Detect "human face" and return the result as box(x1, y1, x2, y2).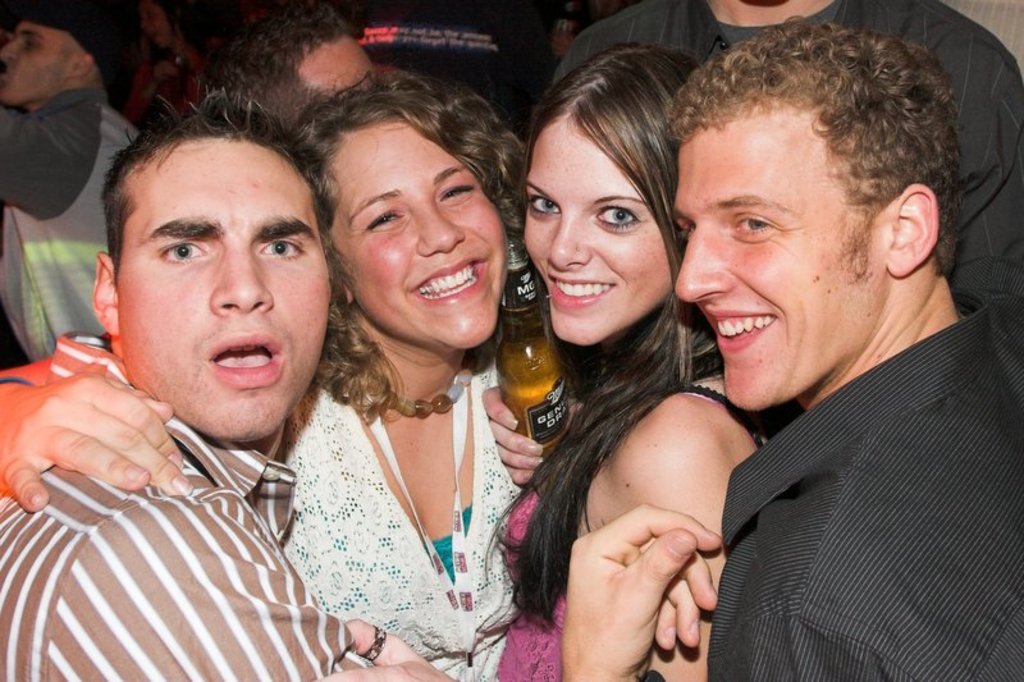
box(672, 124, 886, 420).
